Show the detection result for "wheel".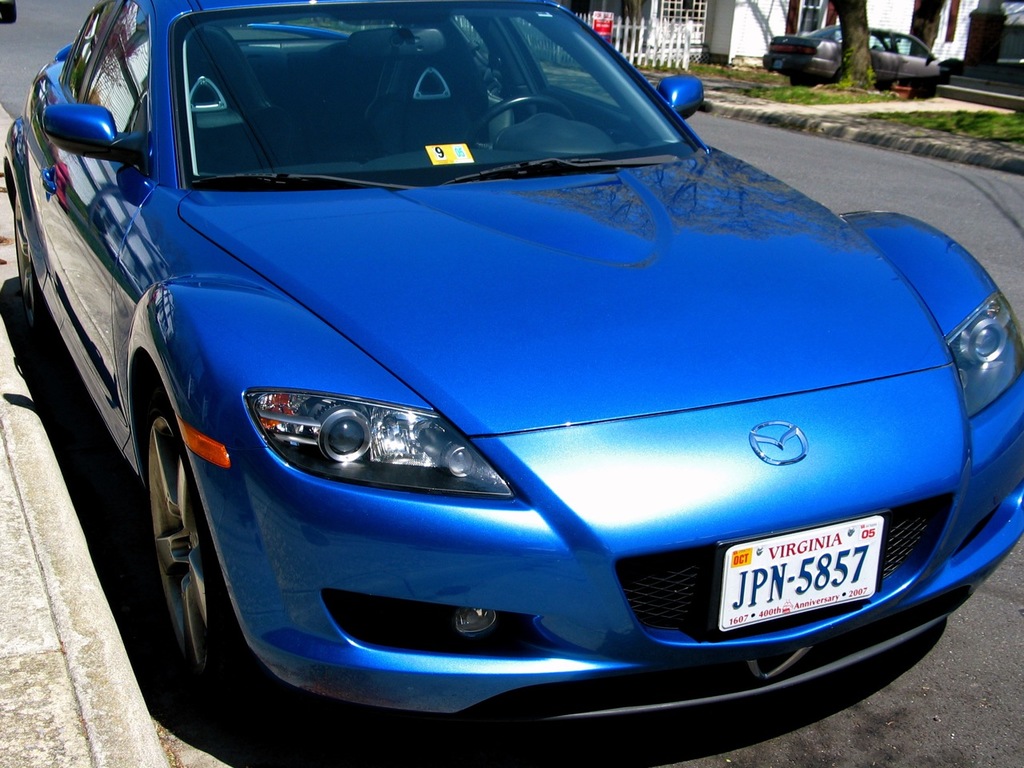
462/96/569/150.
